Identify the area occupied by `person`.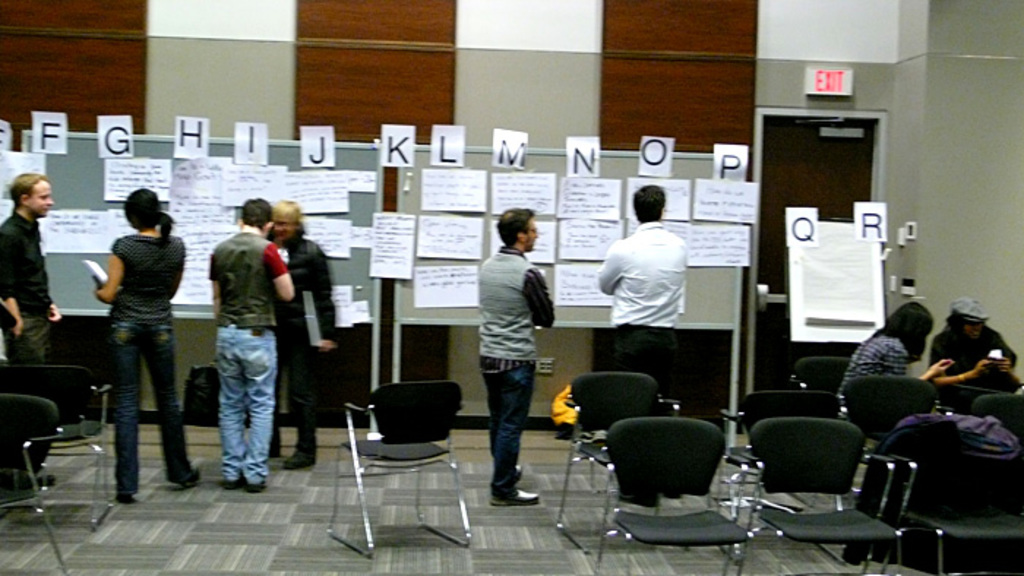
Area: box(828, 298, 949, 420).
